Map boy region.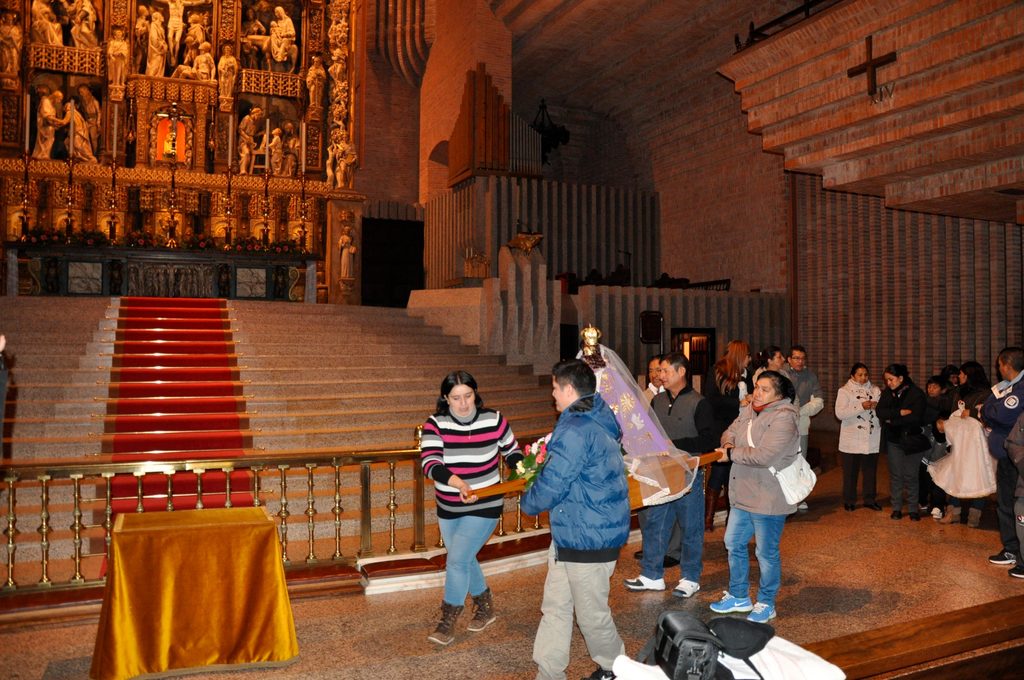
Mapped to x1=514 y1=358 x2=631 y2=679.
